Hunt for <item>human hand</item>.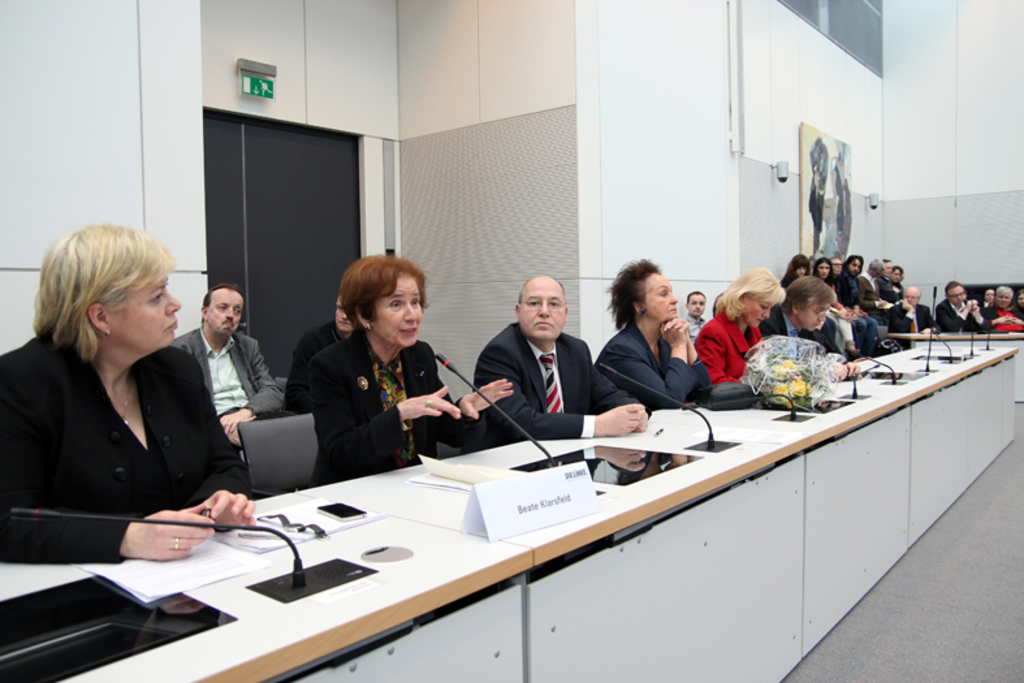
Hunted down at {"x1": 825, "y1": 360, "x2": 843, "y2": 382}.
